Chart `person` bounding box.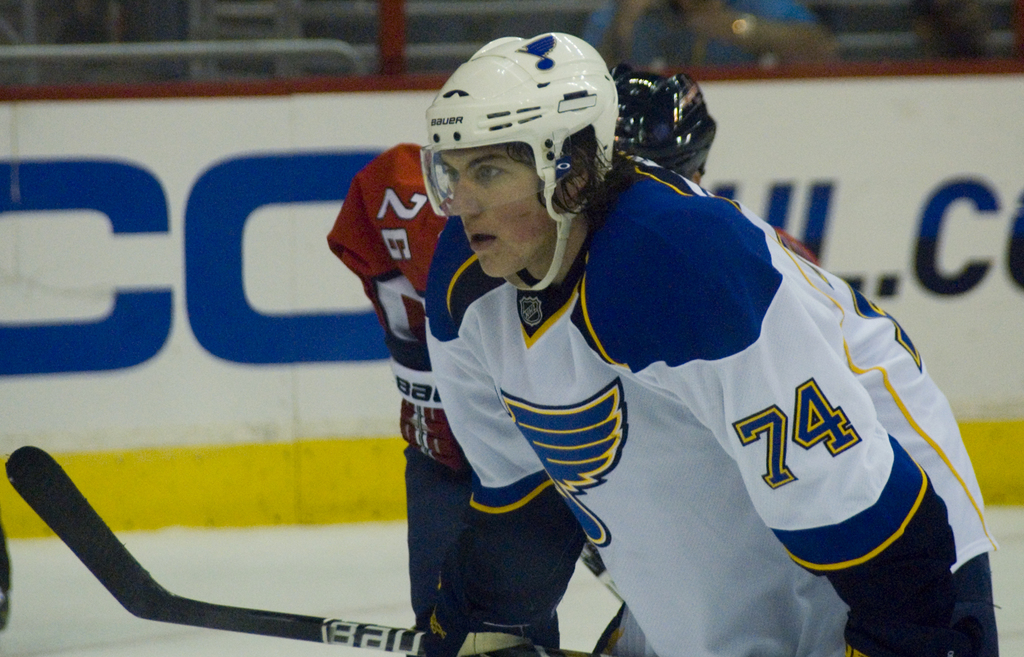
Charted: pyautogui.locateOnScreen(318, 67, 717, 656).
